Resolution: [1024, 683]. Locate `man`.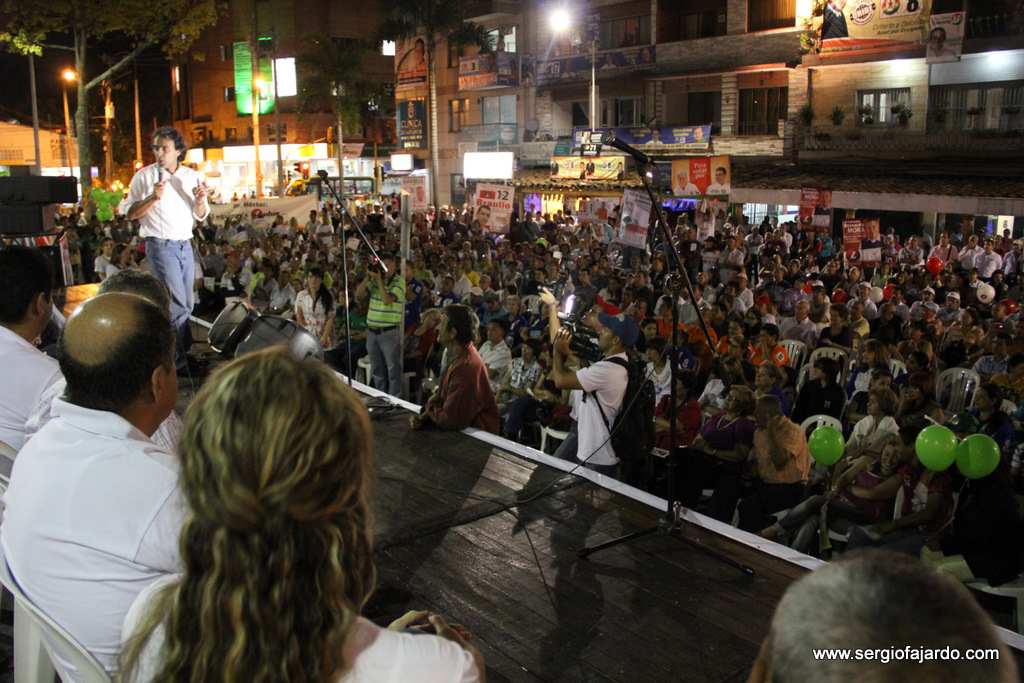
(left=13, top=251, right=213, bottom=682).
